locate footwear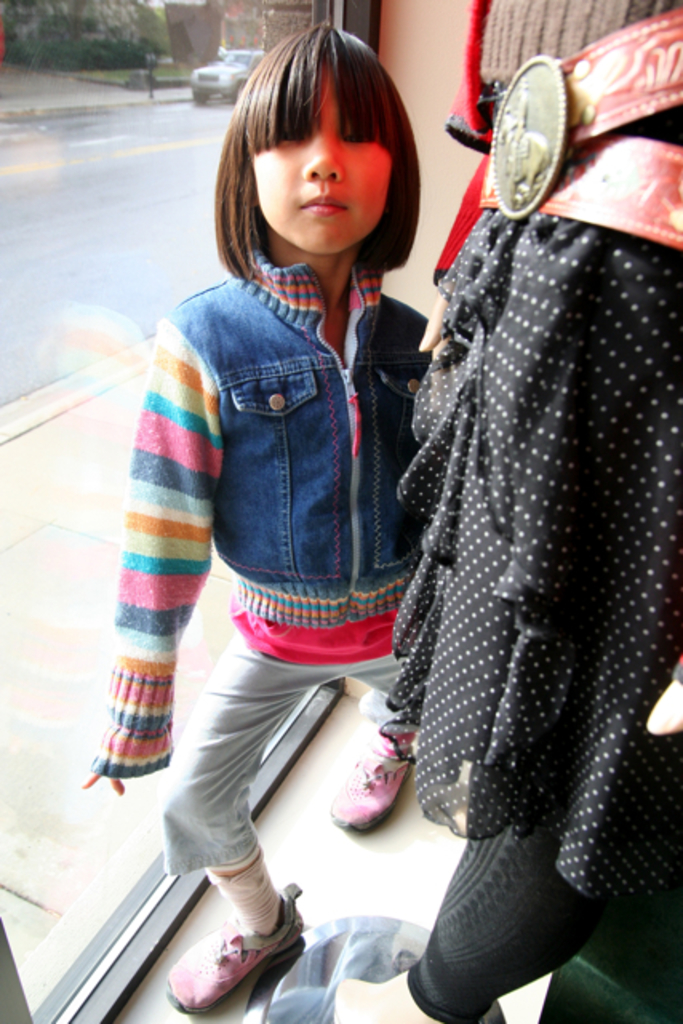
{"left": 331, "top": 733, "right": 408, "bottom": 827}
